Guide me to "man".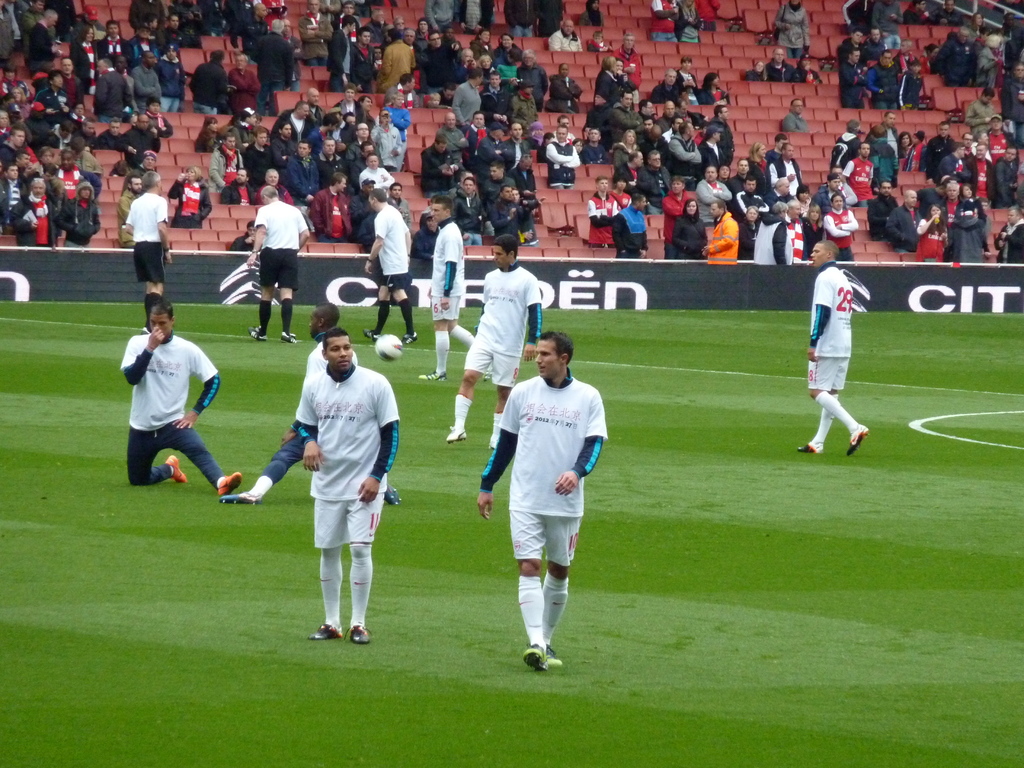
Guidance: left=164, top=40, right=189, bottom=111.
